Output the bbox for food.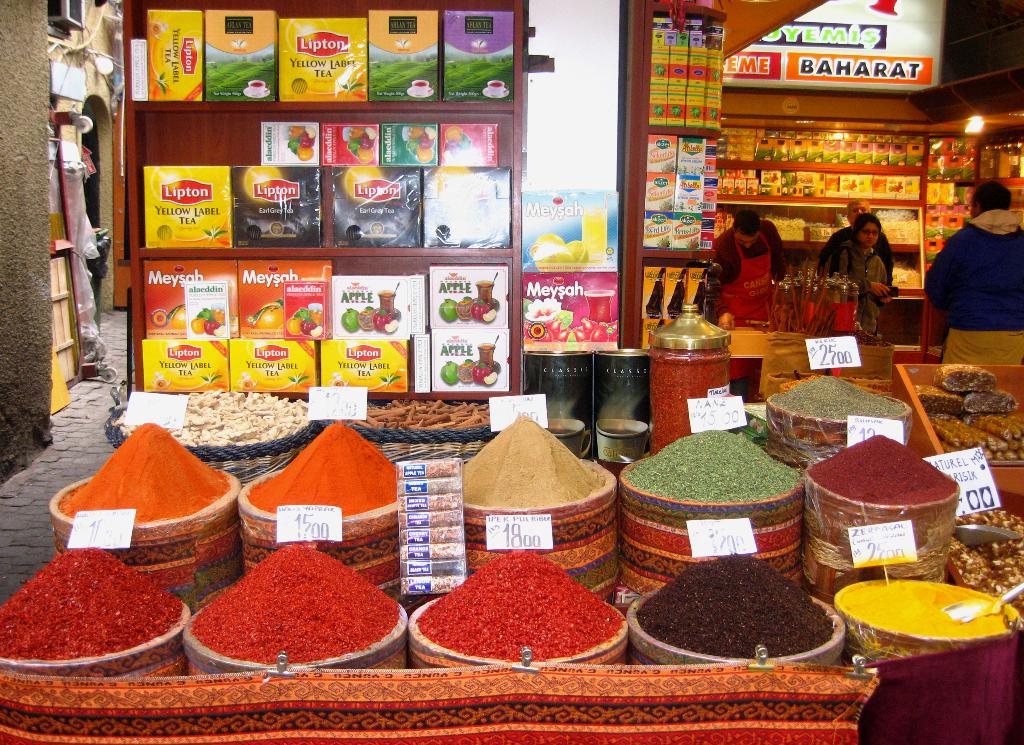
crop(441, 359, 459, 388).
